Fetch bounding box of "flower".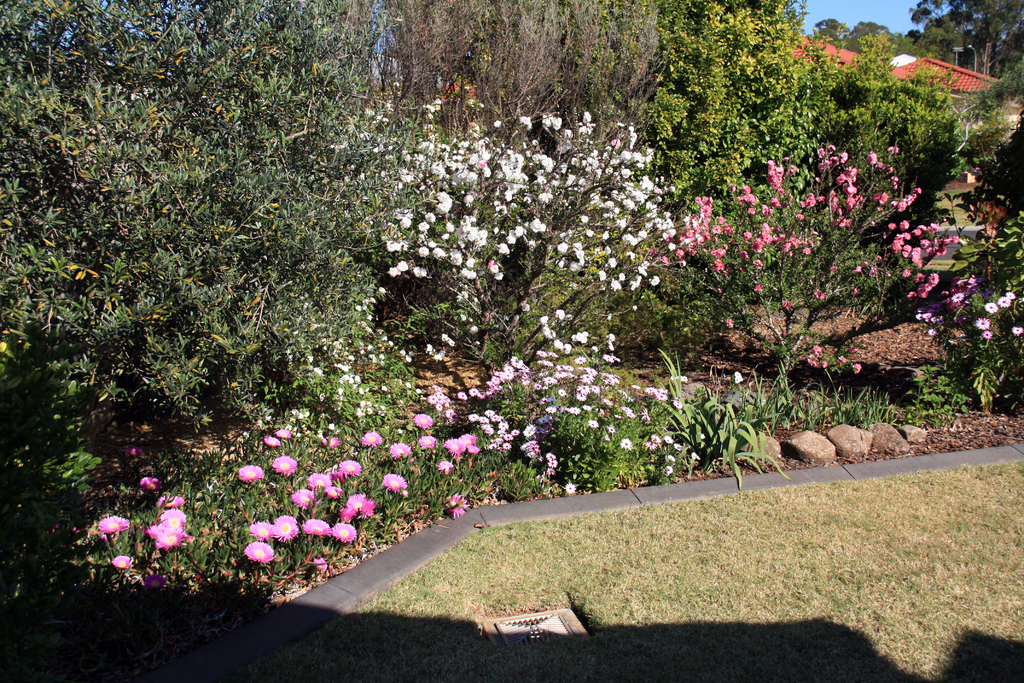
Bbox: x1=360 y1=431 x2=381 y2=444.
